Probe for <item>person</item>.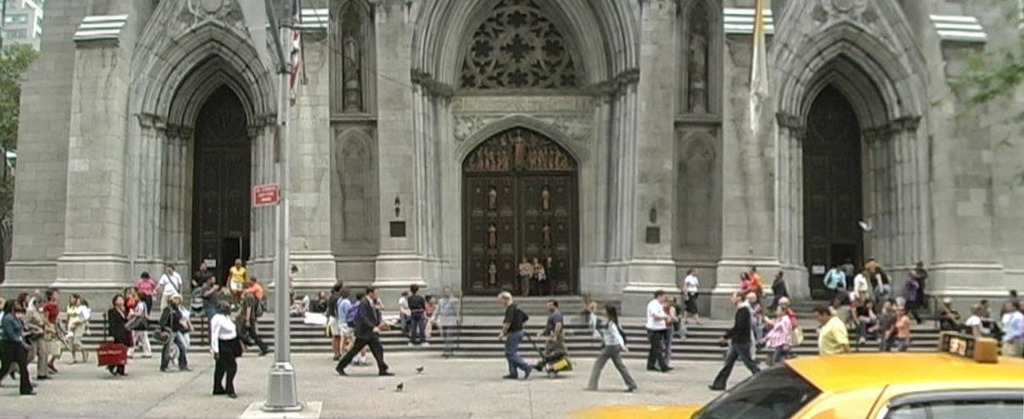
Probe result: 311 286 341 354.
